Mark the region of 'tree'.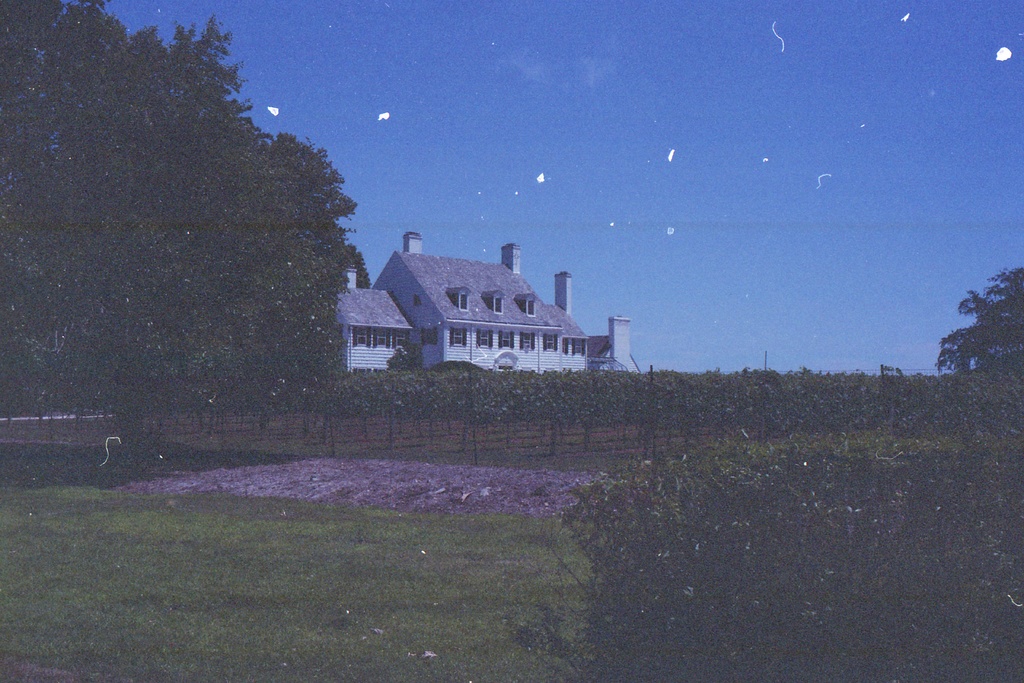
Region: left=1, top=0, right=359, bottom=478.
